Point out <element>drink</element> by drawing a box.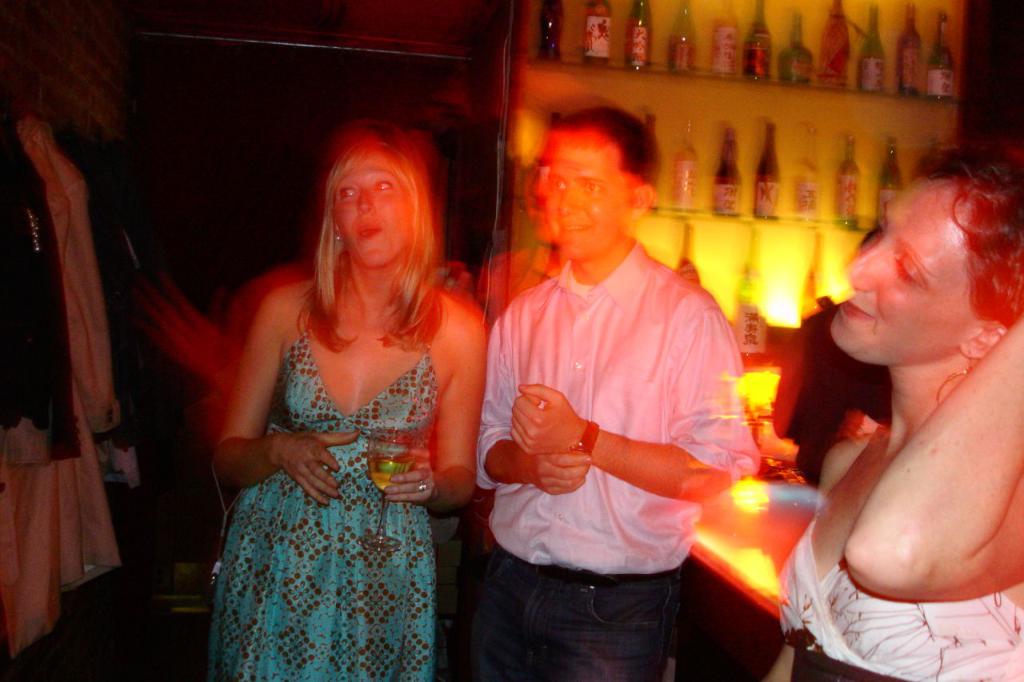
[x1=663, y1=35, x2=700, y2=76].
